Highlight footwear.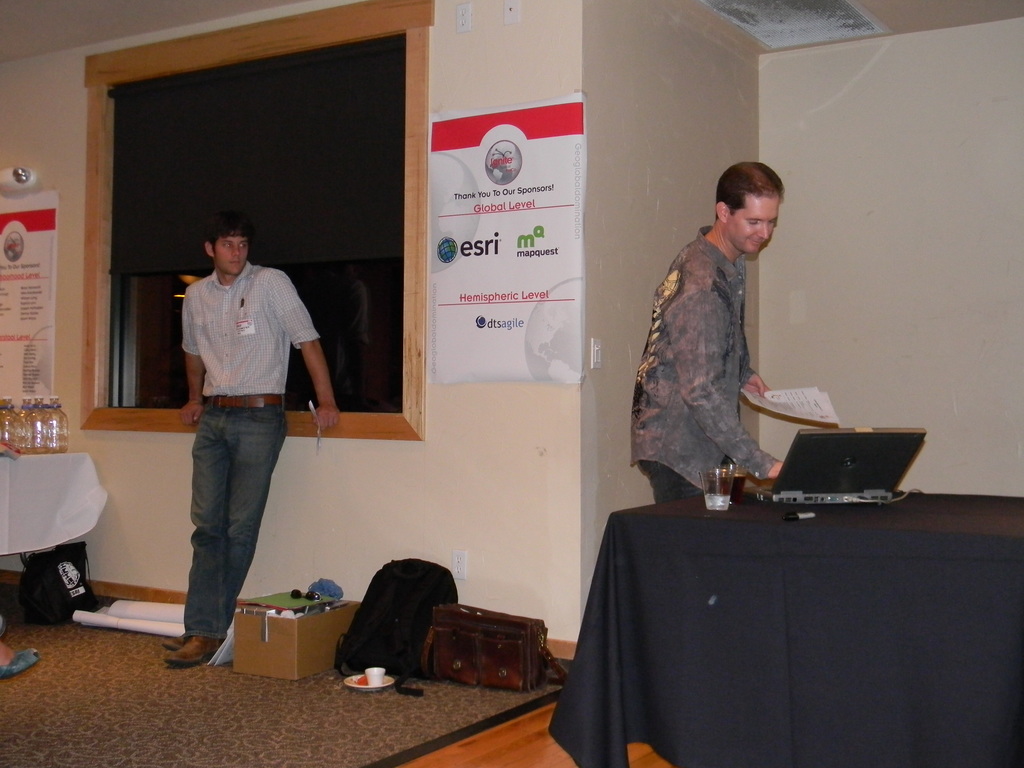
Highlighted region: [163,636,224,671].
